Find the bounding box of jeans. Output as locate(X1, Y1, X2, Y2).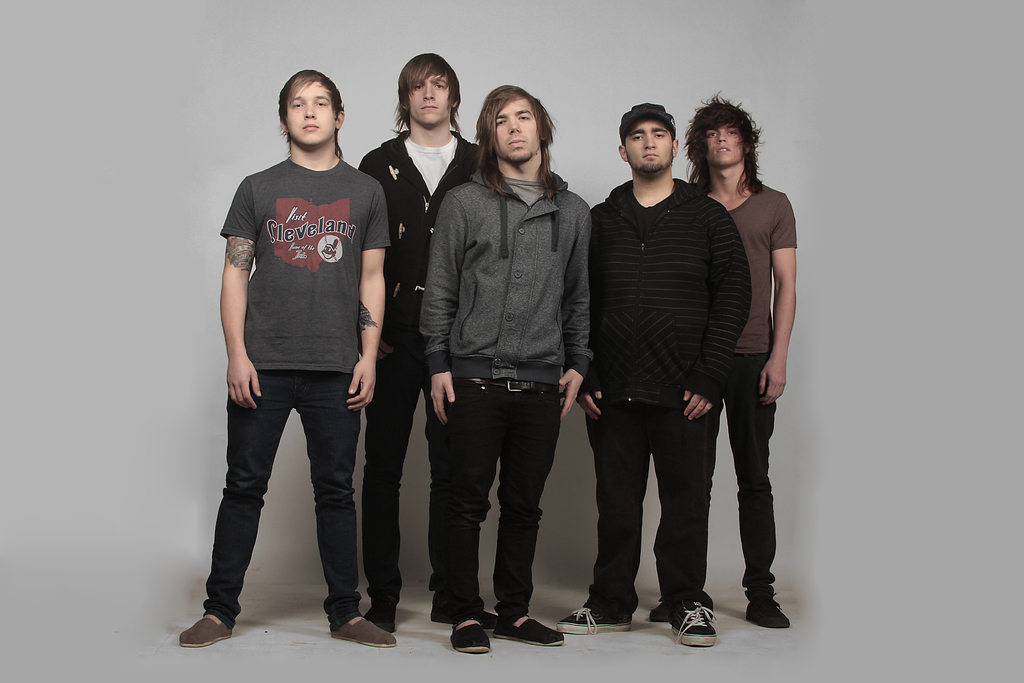
locate(710, 391, 776, 611).
